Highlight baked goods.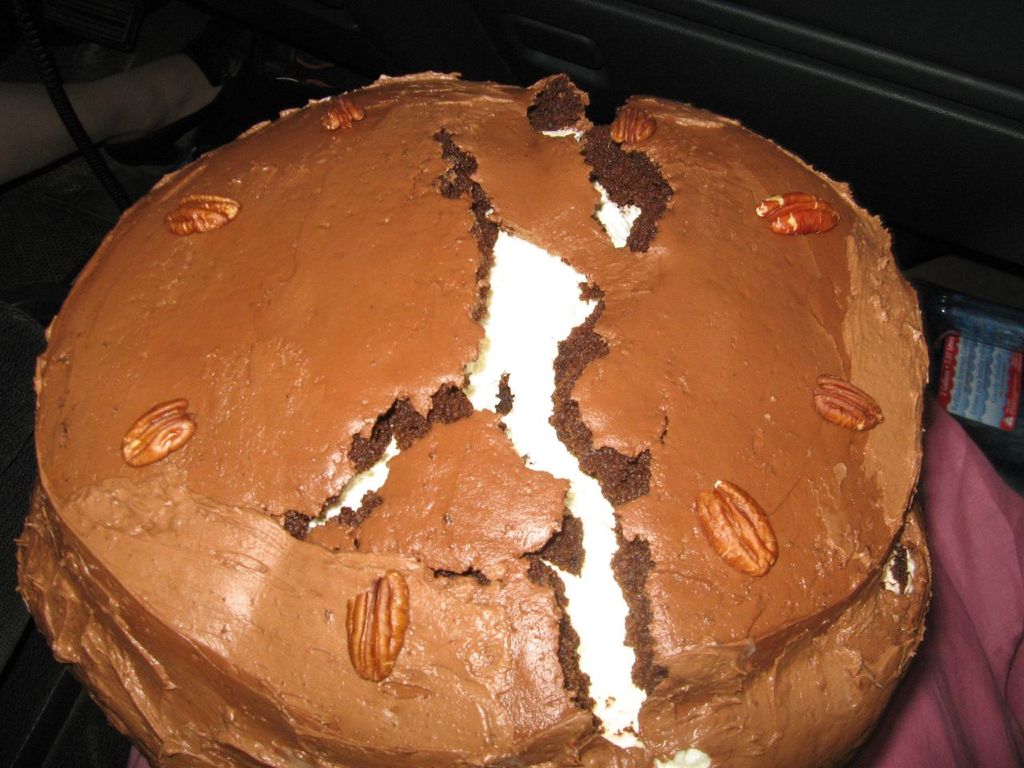
Highlighted region: Rect(95, 71, 929, 767).
